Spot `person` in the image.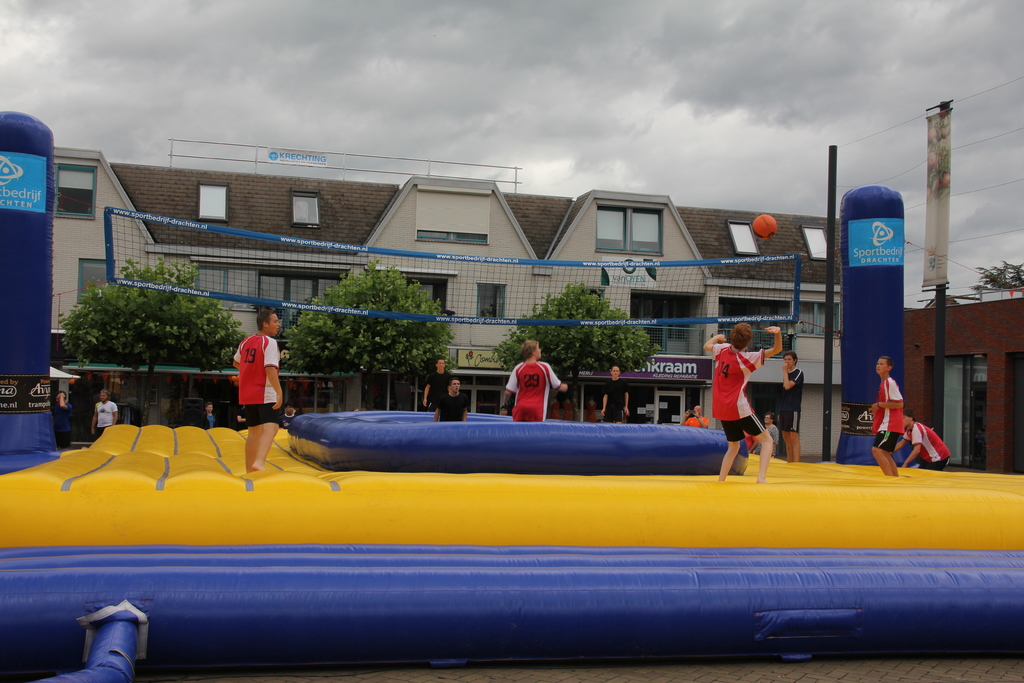
`person` found at BBox(892, 409, 951, 466).
